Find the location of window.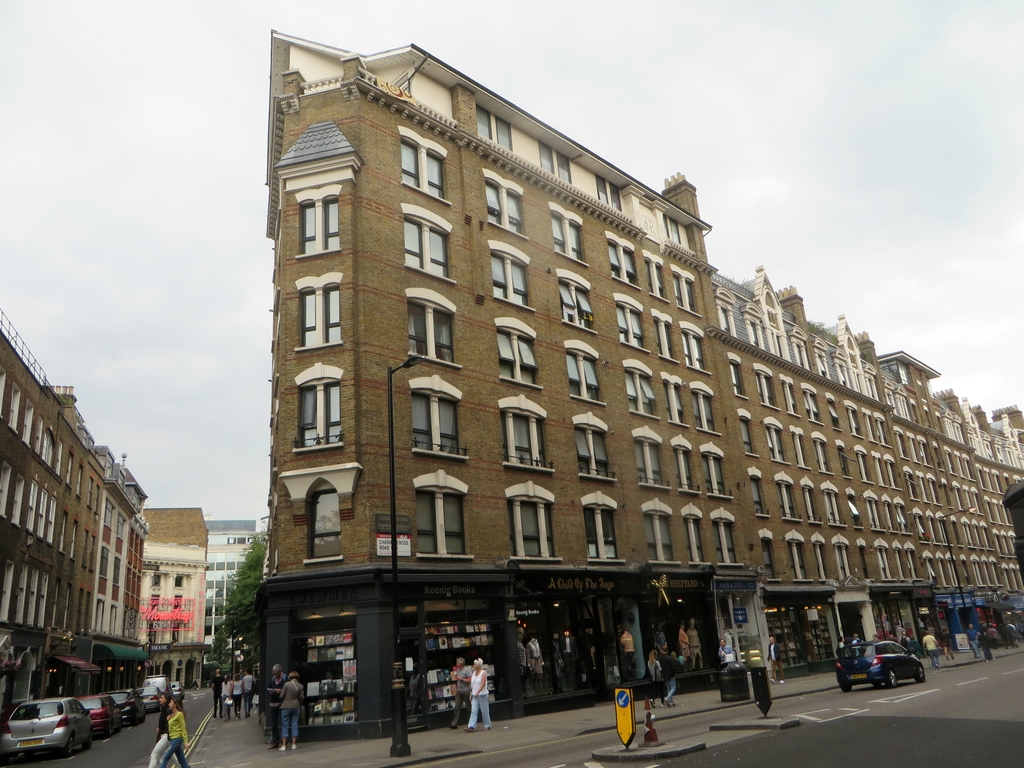
Location: detection(794, 429, 810, 468).
